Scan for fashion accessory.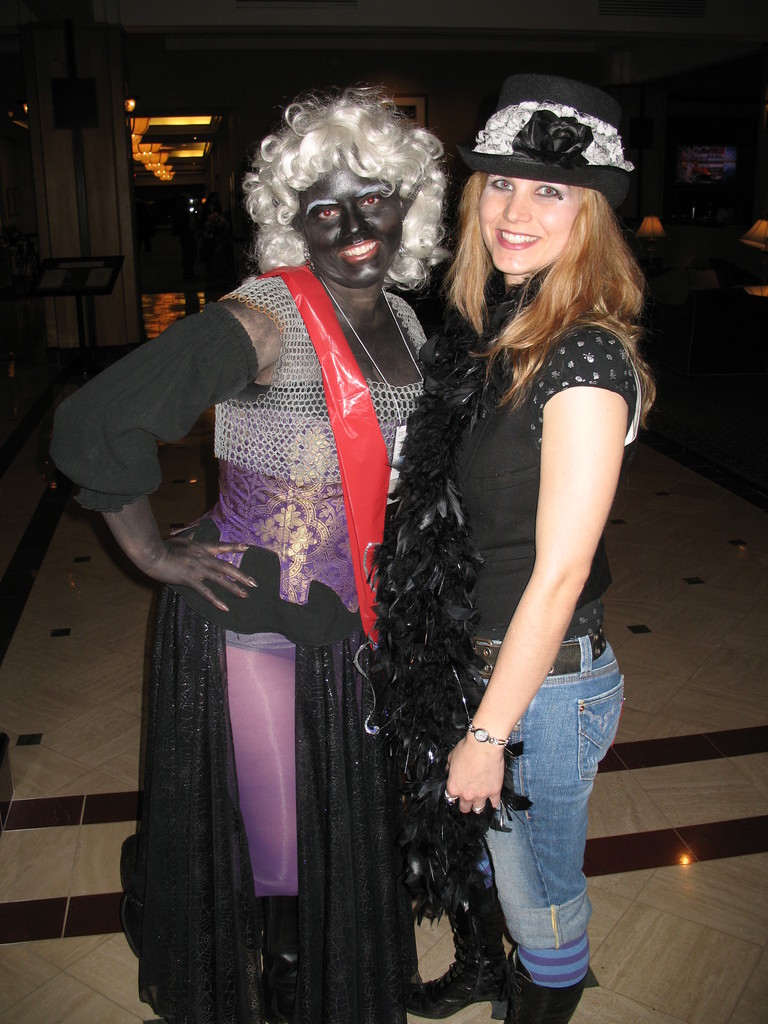
Scan result: [left=405, top=893, right=503, bottom=1016].
